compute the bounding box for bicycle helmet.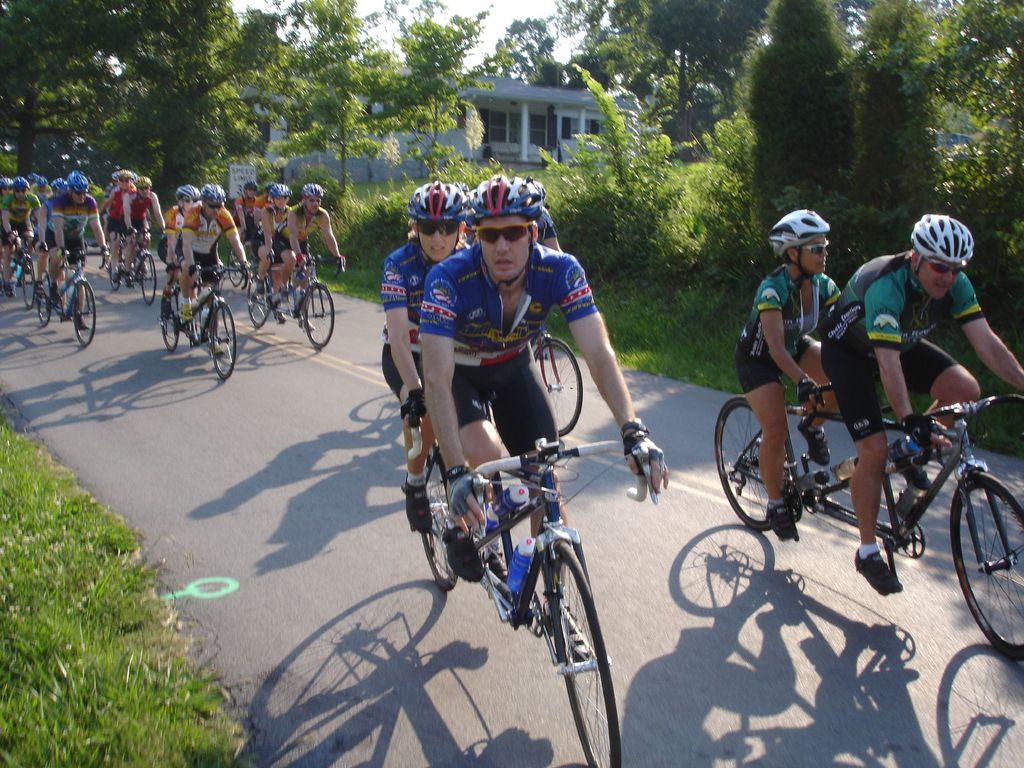
[764,208,835,264].
